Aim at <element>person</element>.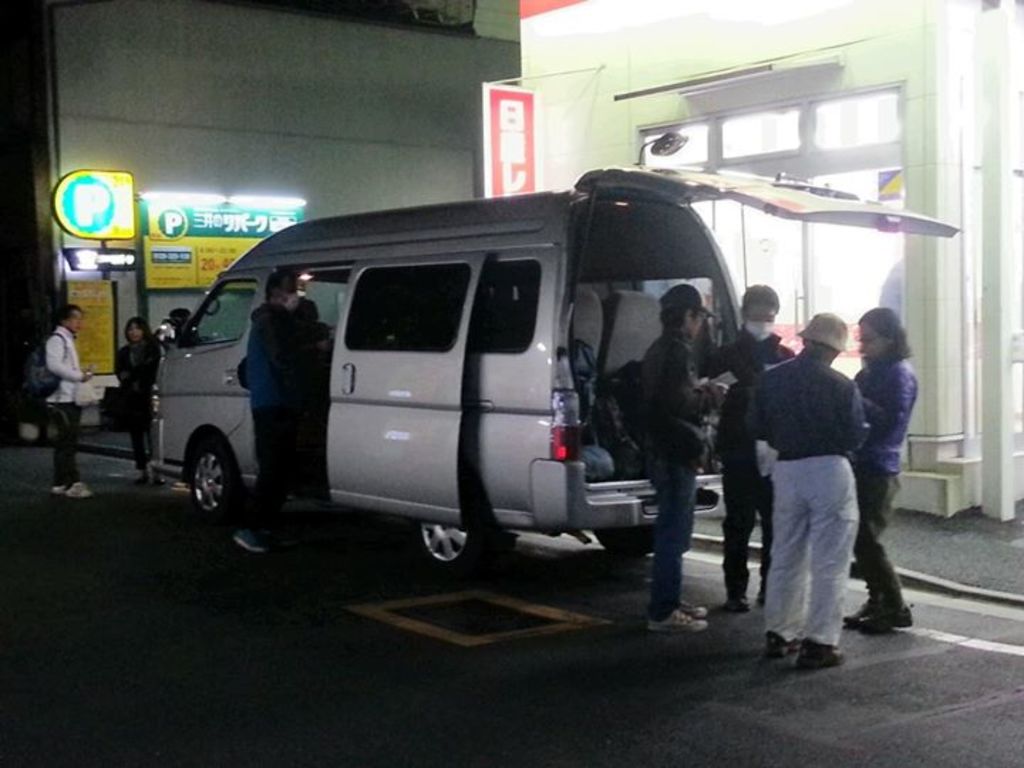
Aimed at (x1=115, y1=316, x2=162, y2=482).
